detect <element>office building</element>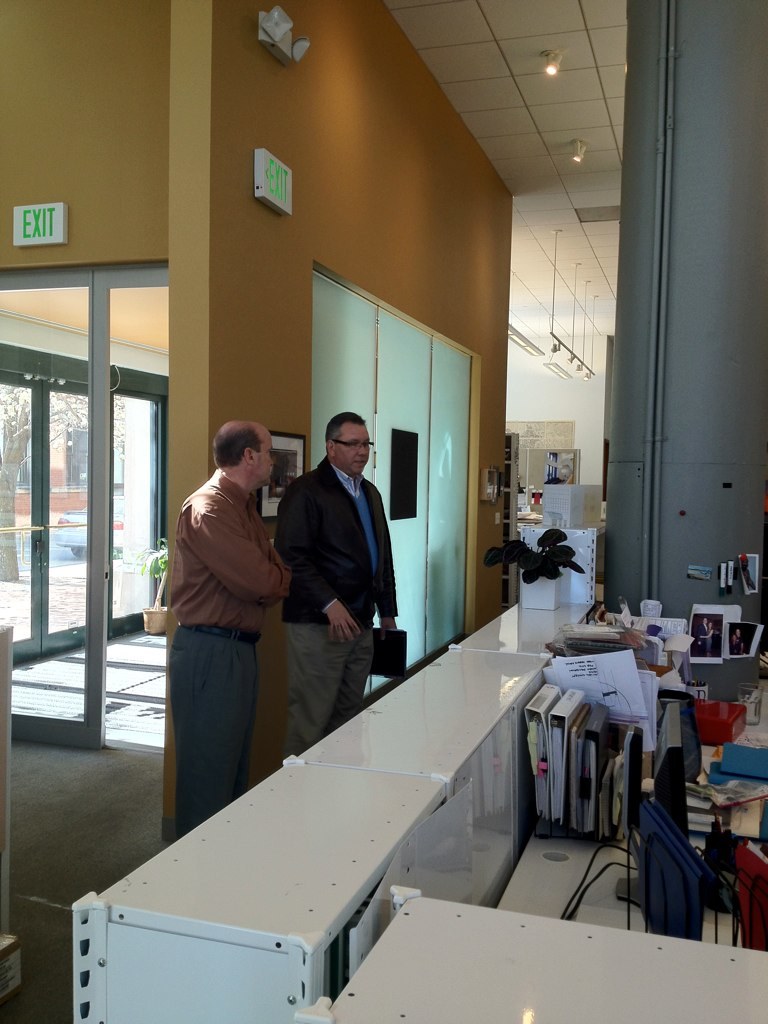
select_region(0, 0, 767, 1023)
